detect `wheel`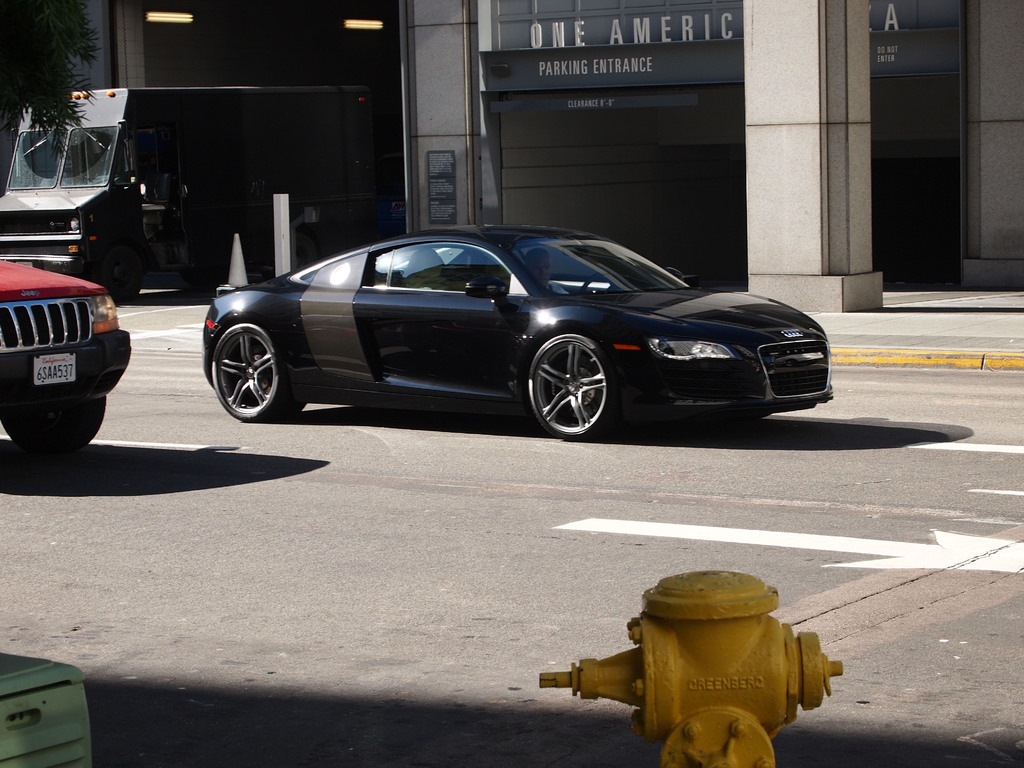
select_region(533, 349, 612, 437)
